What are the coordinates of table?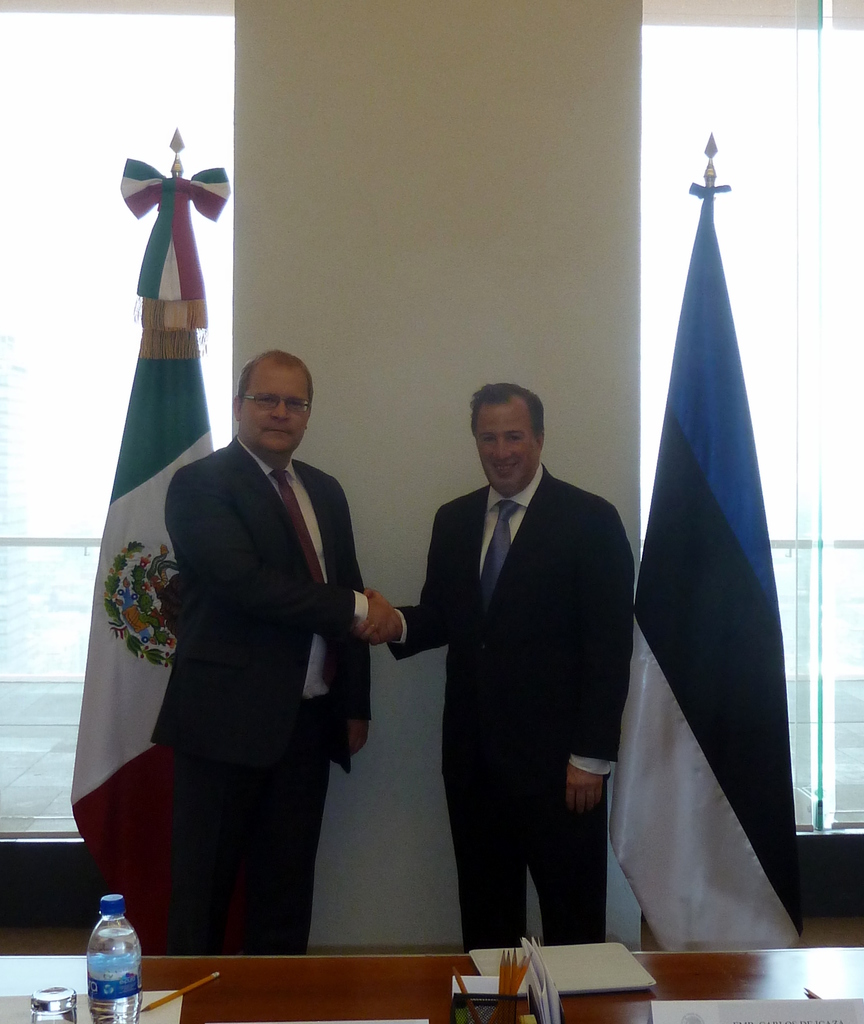
[0,942,863,1023].
